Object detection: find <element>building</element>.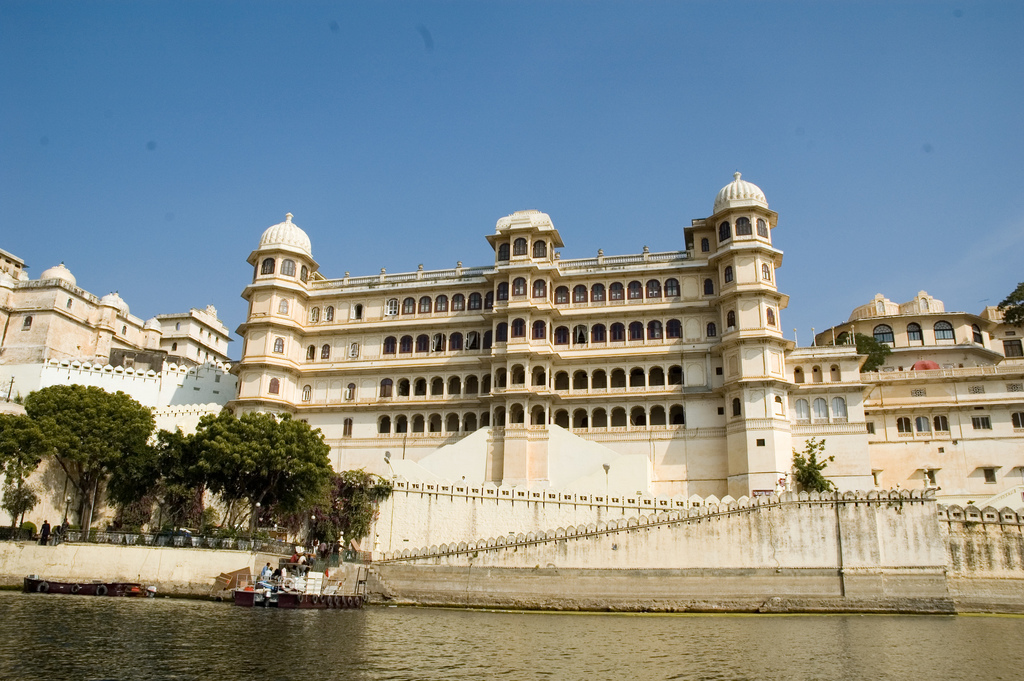
(x1=0, y1=242, x2=232, y2=414).
